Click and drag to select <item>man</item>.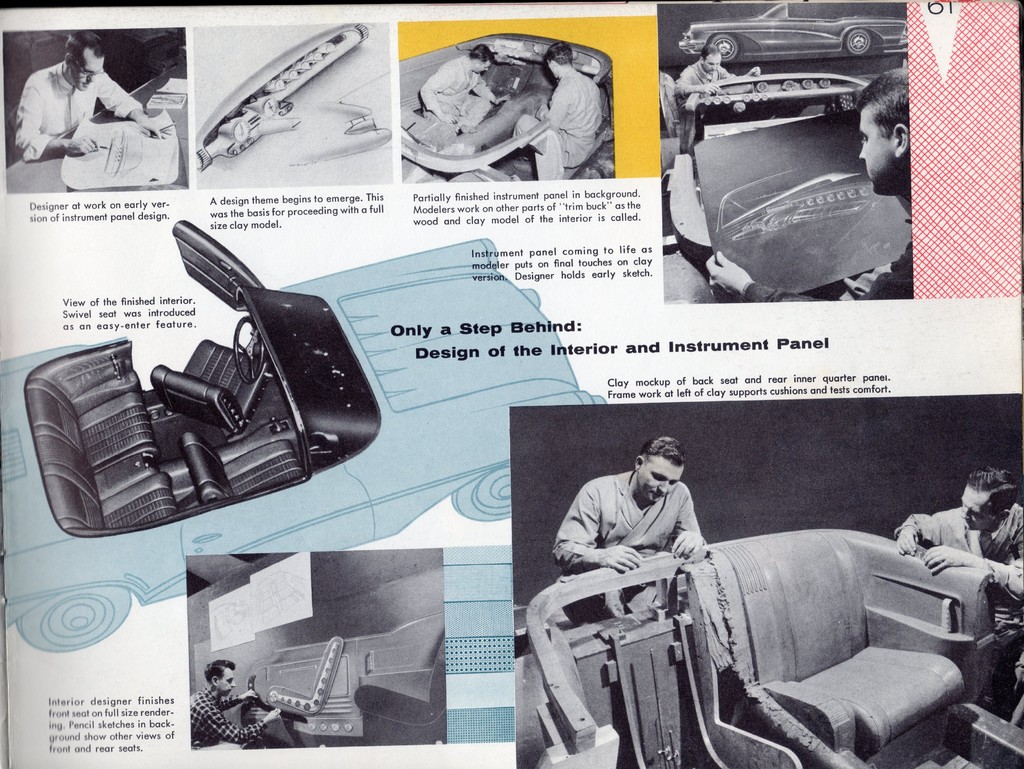
Selection: bbox(415, 45, 511, 133).
